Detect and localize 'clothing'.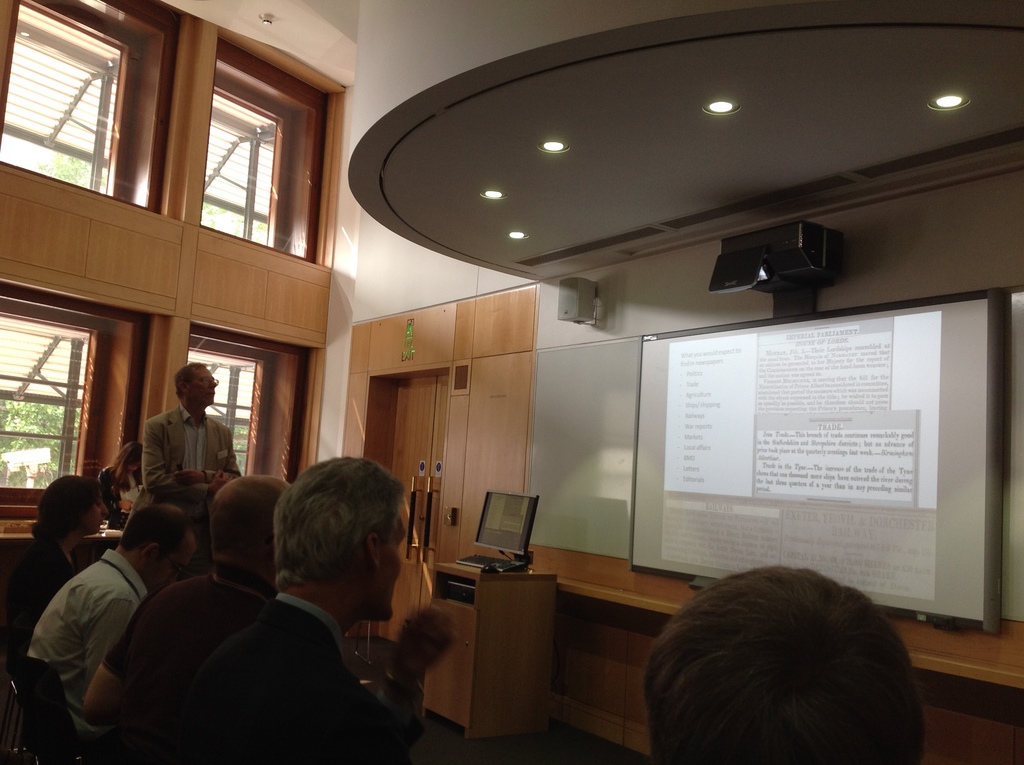
Localized at <box>97,462,134,527</box>.
